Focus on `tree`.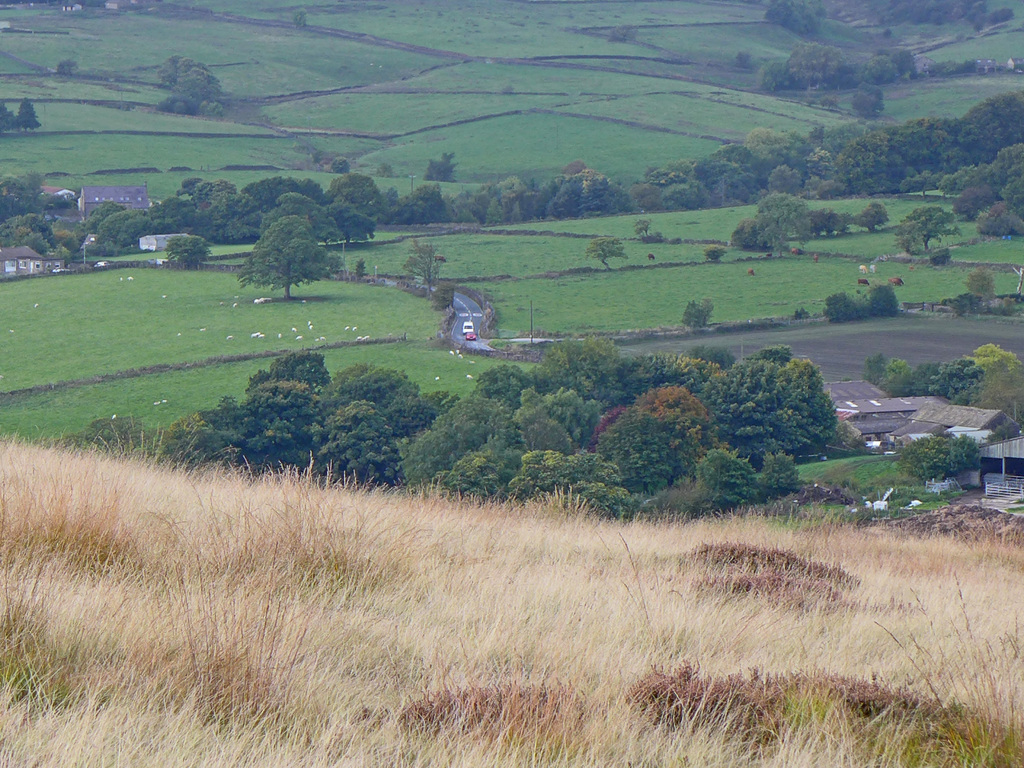
Focused at [left=334, top=362, right=431, bottom=431].
